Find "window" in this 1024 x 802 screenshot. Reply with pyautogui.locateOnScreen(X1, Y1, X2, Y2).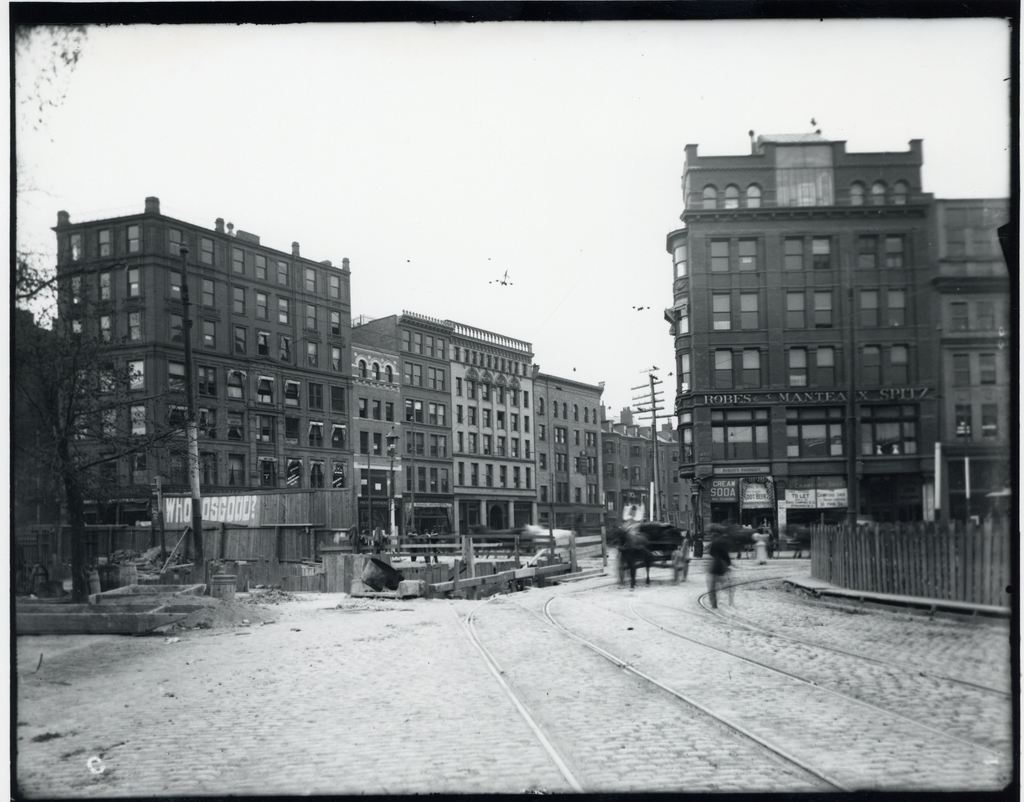
pyautogui.locateOnScreen(371, 363, 376, 378).
